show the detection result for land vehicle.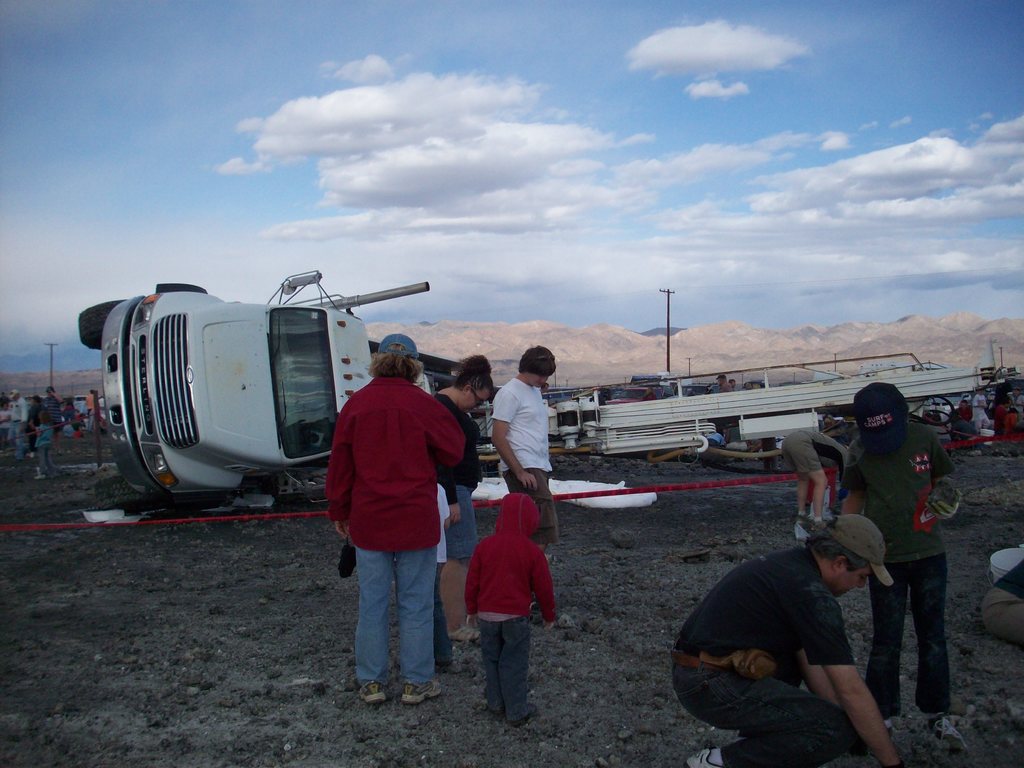
65:269:464:515.
